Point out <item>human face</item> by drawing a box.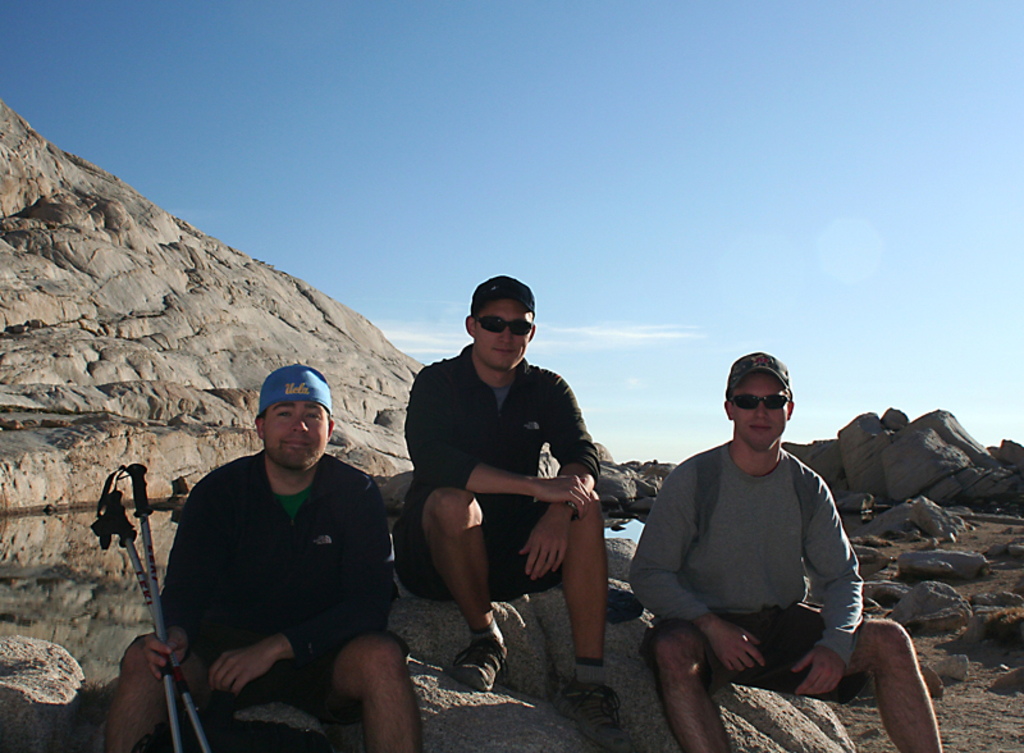
733:371:788:448.
